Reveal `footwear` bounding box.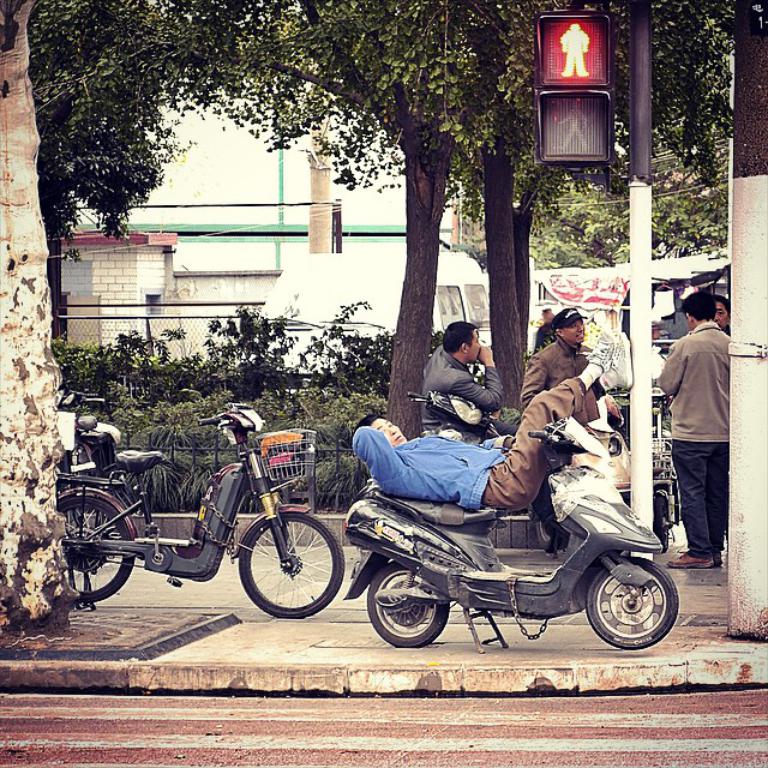
Revealed: <region>604, 334, 636, 392</region>.
